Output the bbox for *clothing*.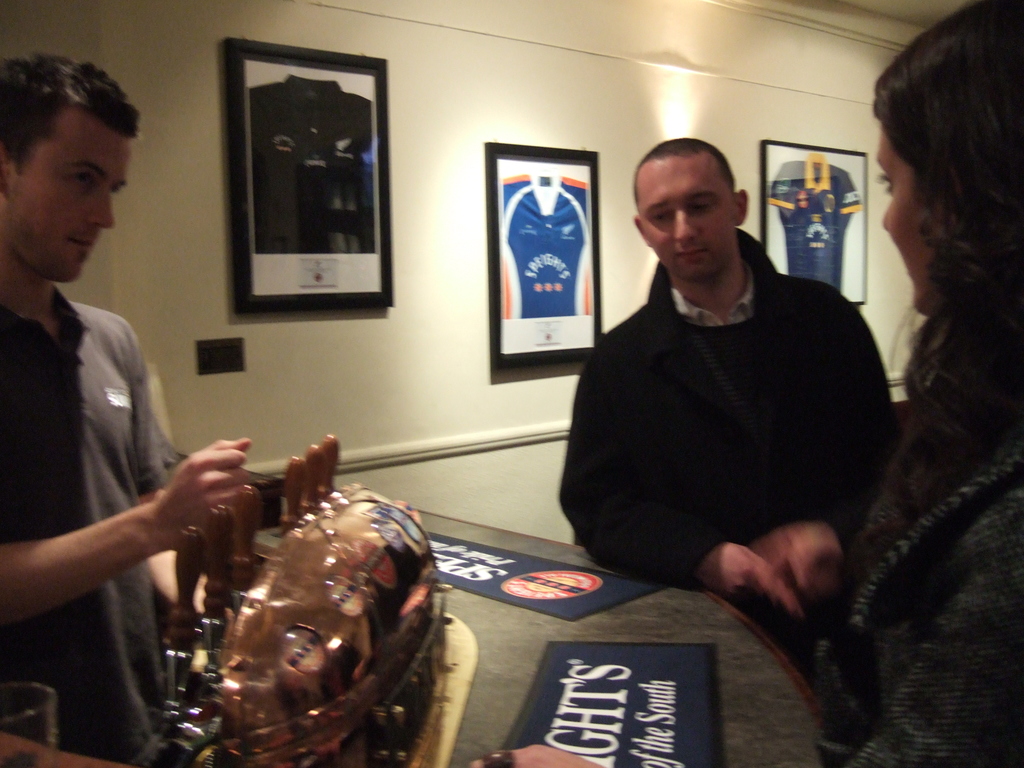
region(556, 196, 897, 646).
